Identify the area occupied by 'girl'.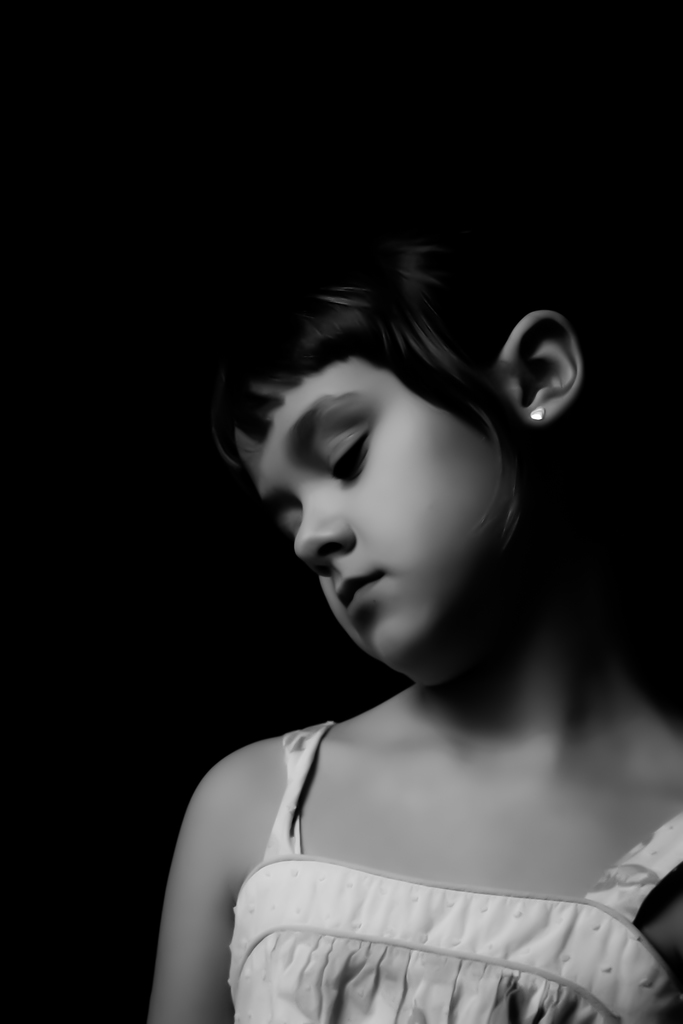
Area: left=133, top=228, right=682, bottom=1020.
